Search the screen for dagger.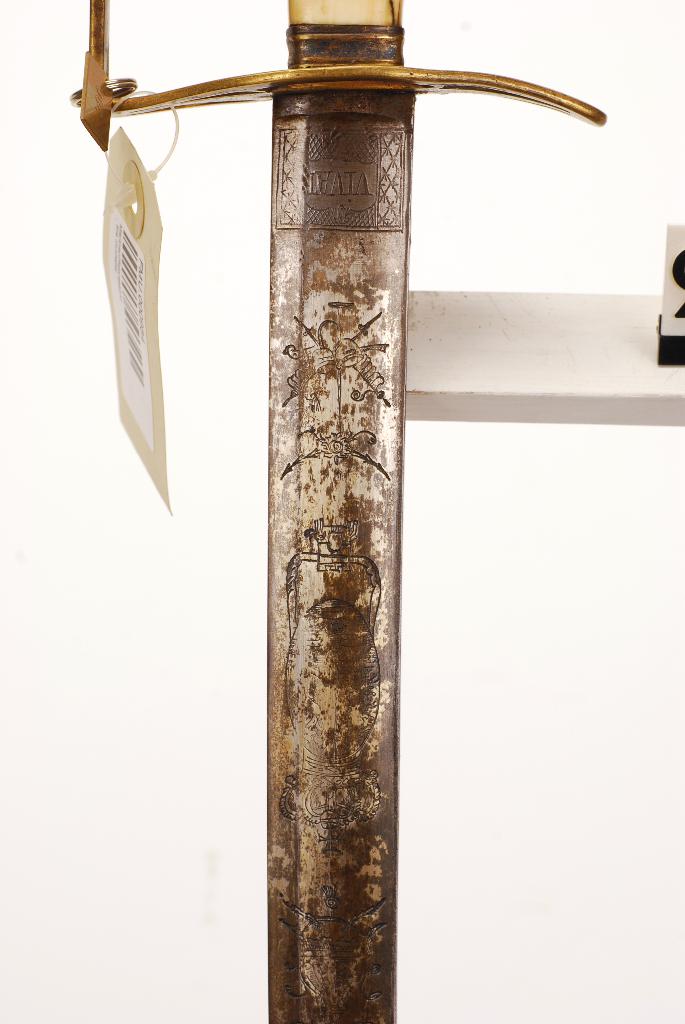
Found at 125 9 561 1023.
